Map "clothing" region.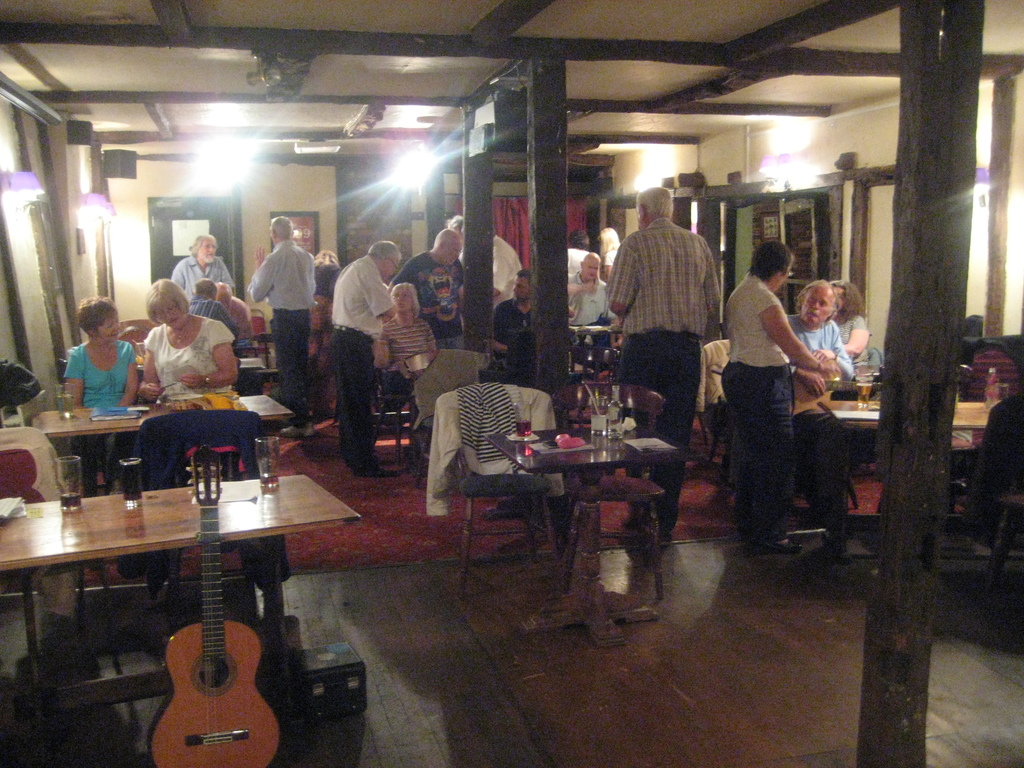
Mapped to bbox=[564, 247, 588, 285].
